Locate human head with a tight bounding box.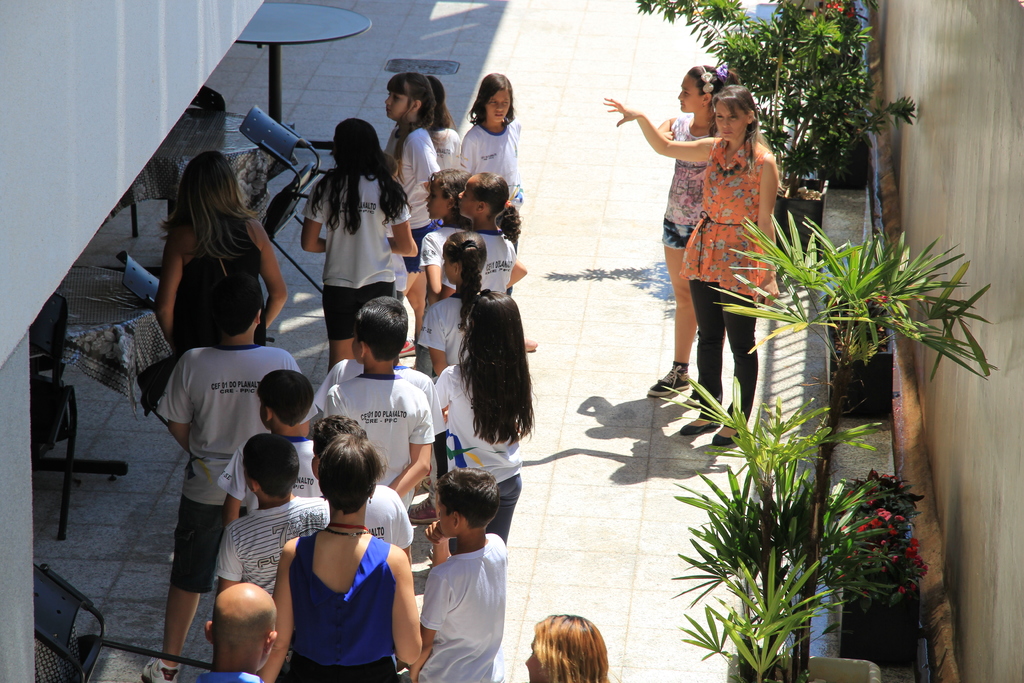
detection(175, 152, 252, 222).
